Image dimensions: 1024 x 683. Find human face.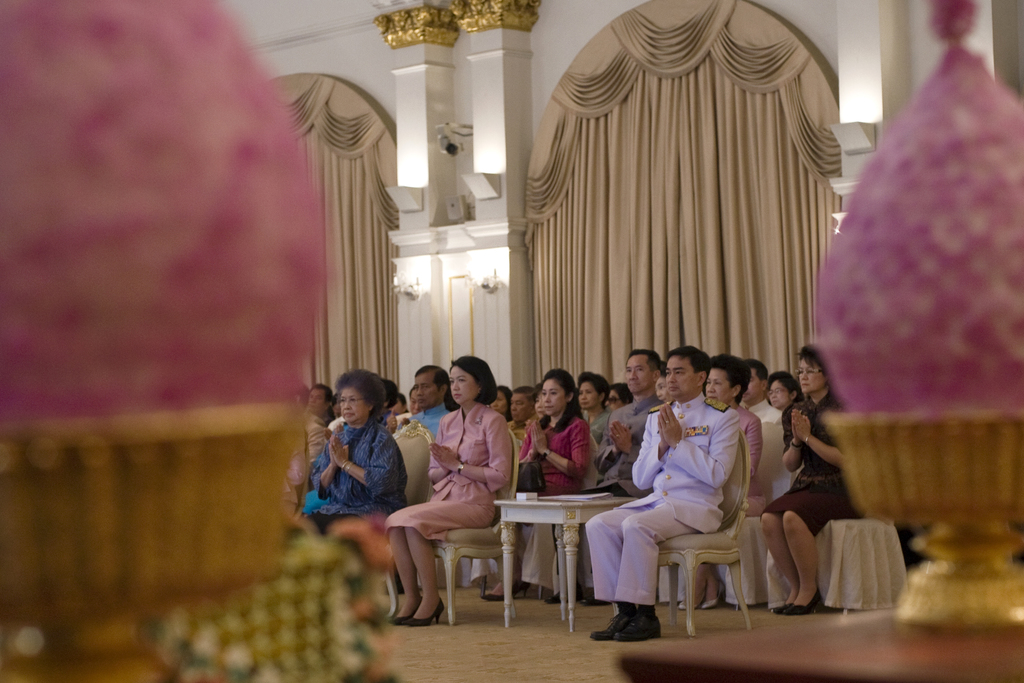
[309, 386, 325, 413].
